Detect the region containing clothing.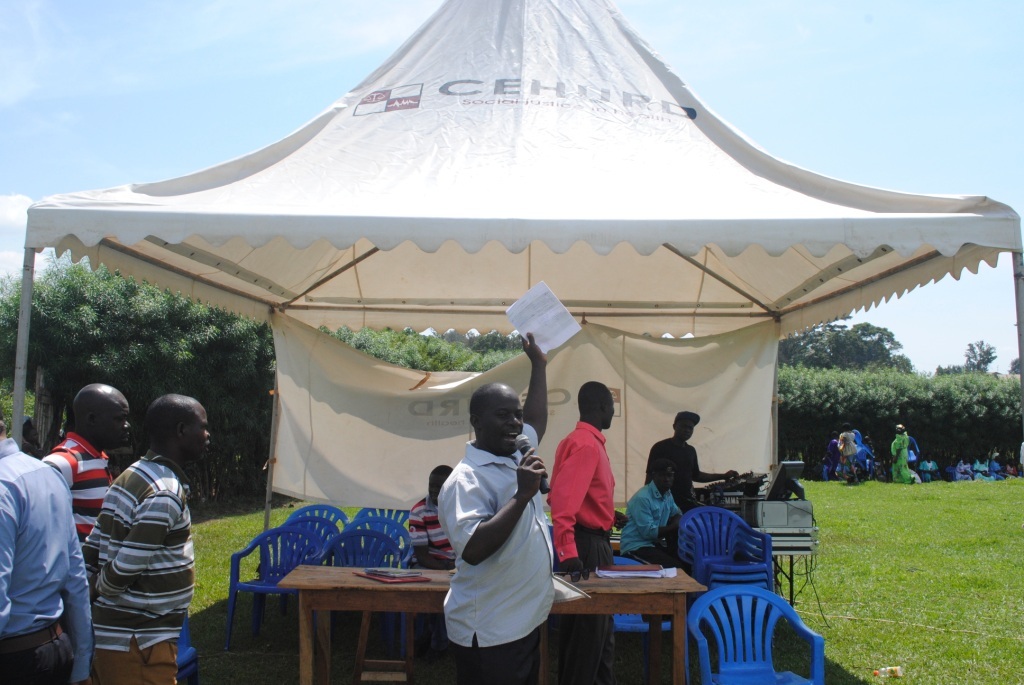
[left=916, top=456, right=938, bottom=484].
